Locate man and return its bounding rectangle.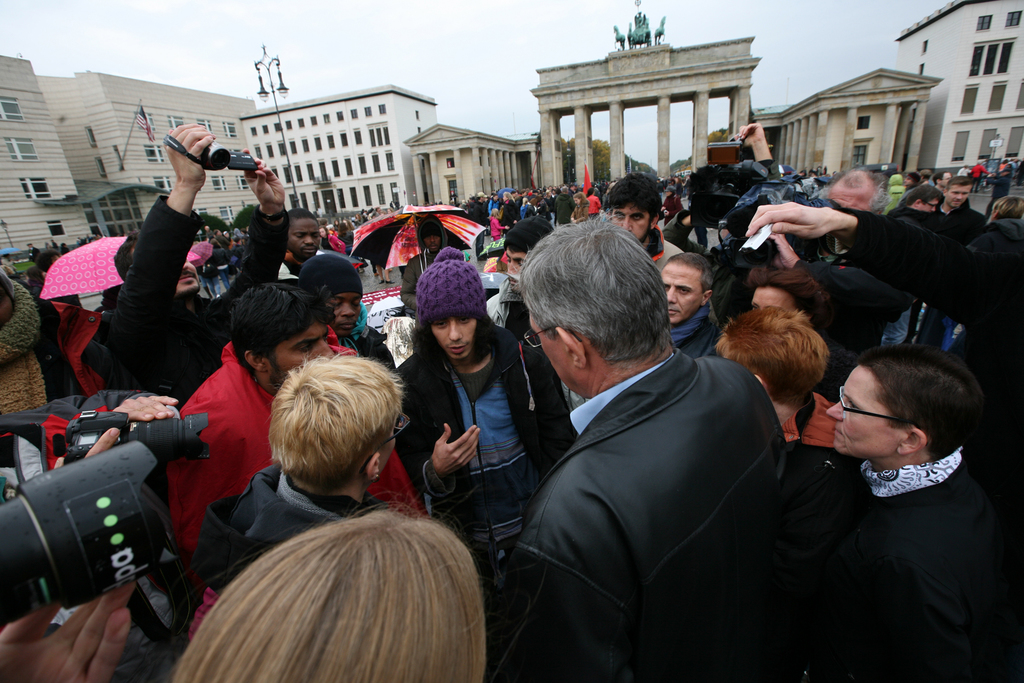
904,172,919,190.
